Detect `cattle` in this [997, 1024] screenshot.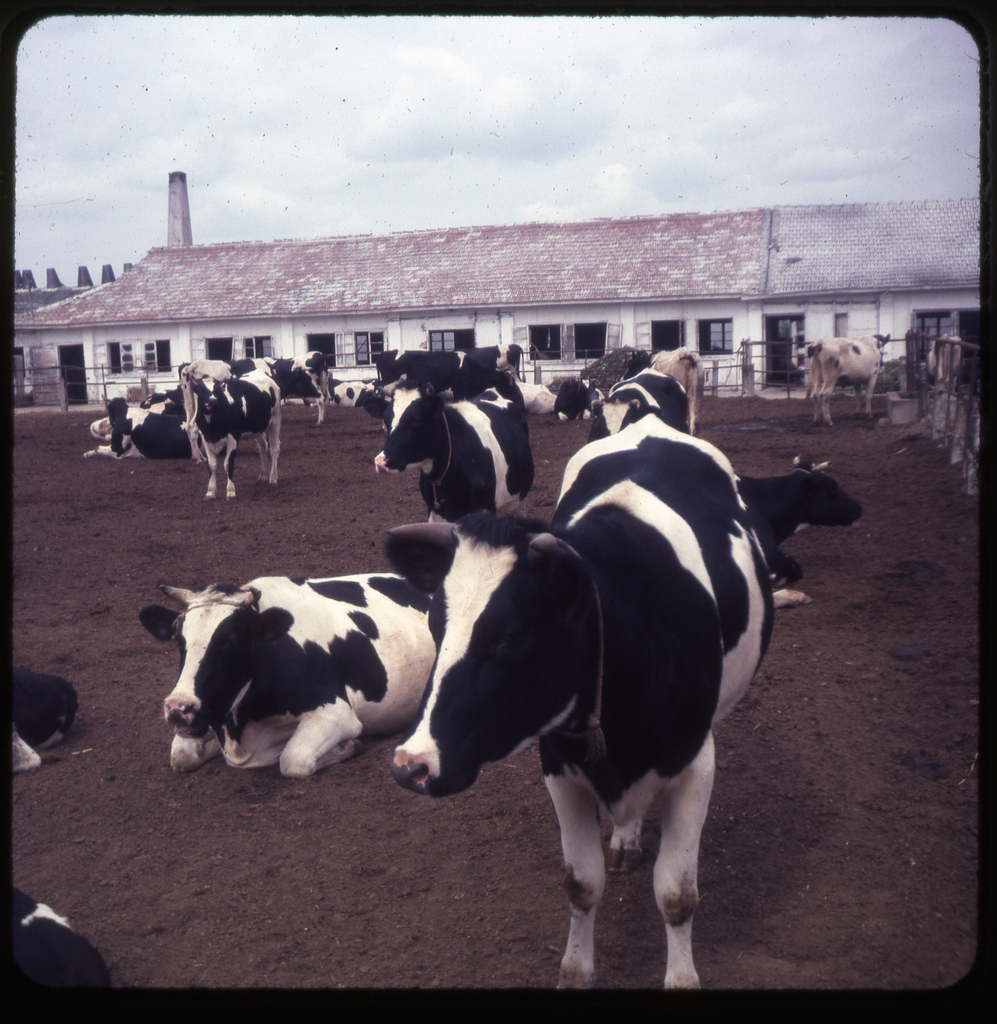
Detection: bbox=[86, 384, 190, 438].
